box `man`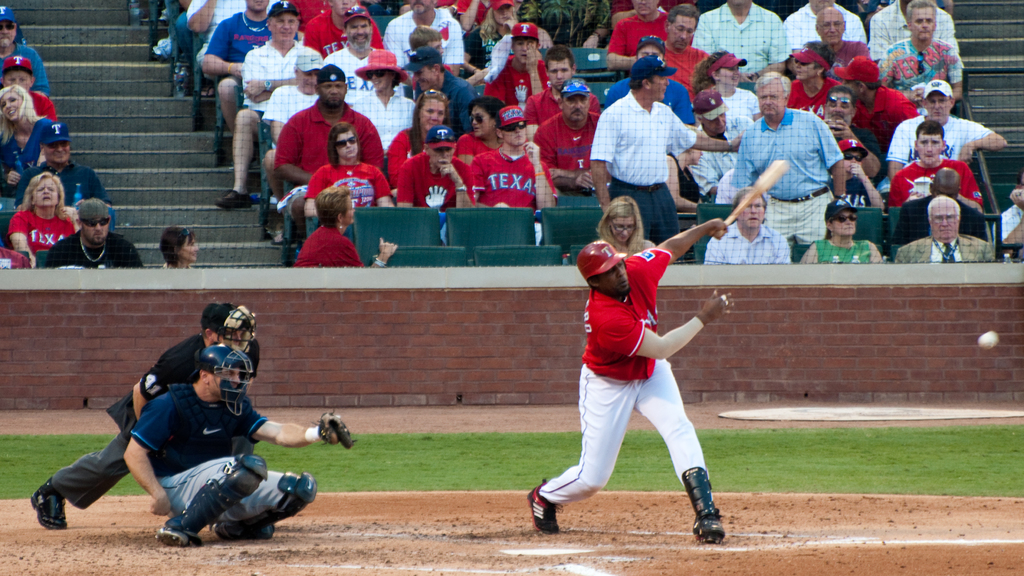
box=[403, 49, 478, 128]
